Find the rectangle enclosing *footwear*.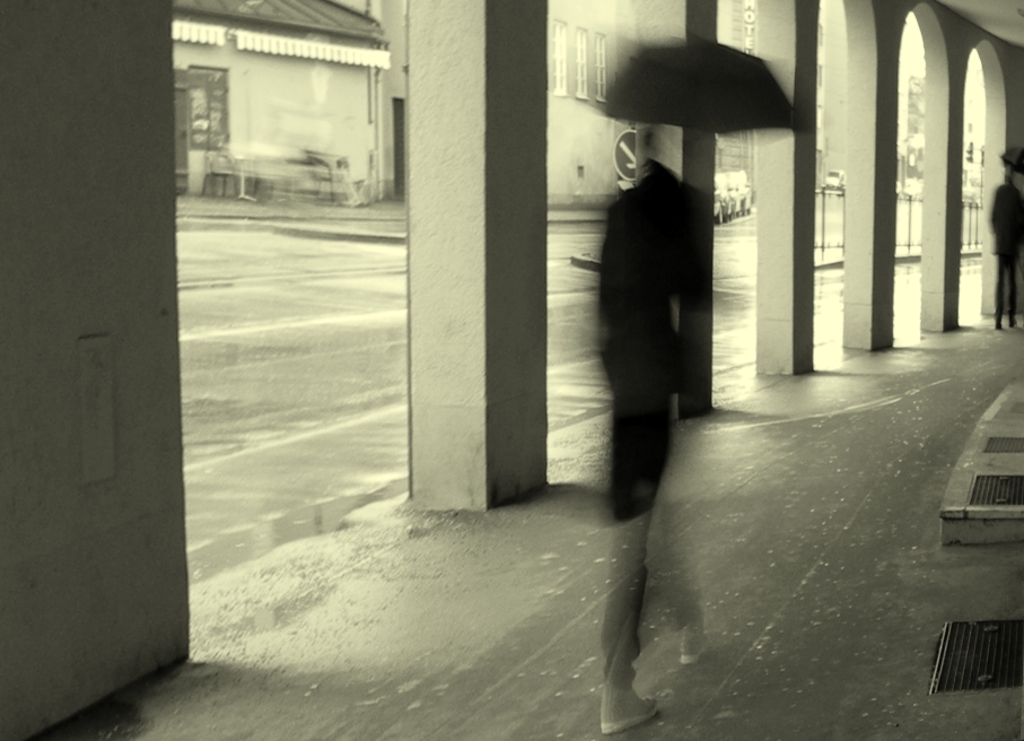
602,682,657,736.
